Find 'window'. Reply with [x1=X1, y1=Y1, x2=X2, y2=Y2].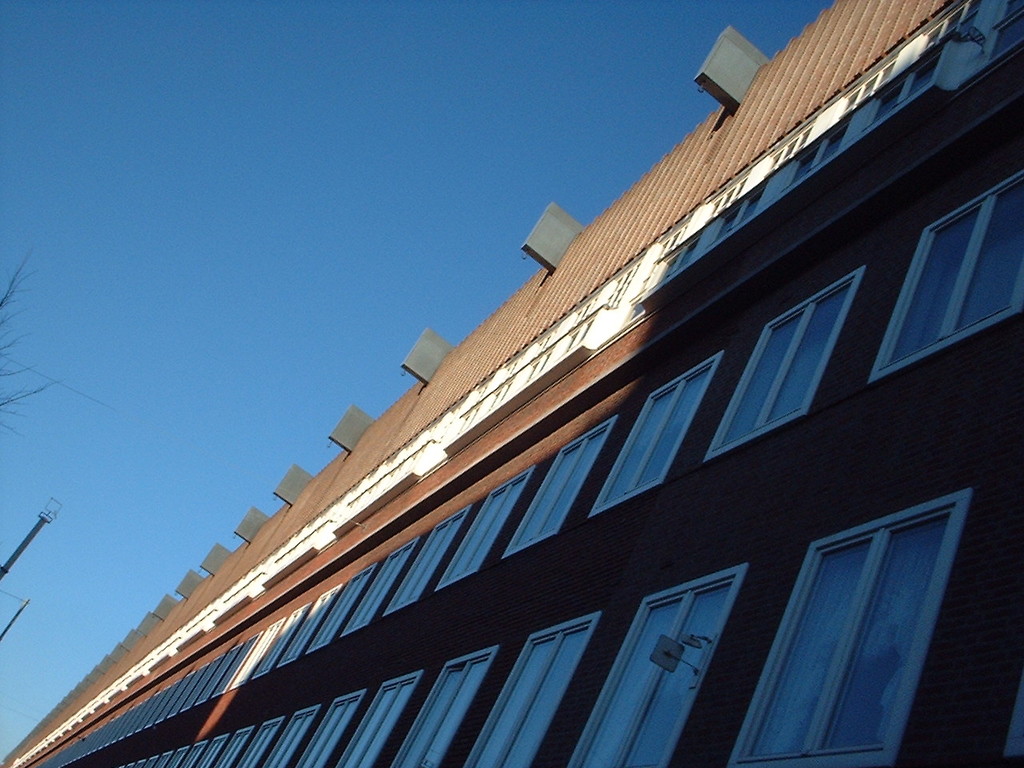
[x1=438, y1=471, x2=534, y2=599].
